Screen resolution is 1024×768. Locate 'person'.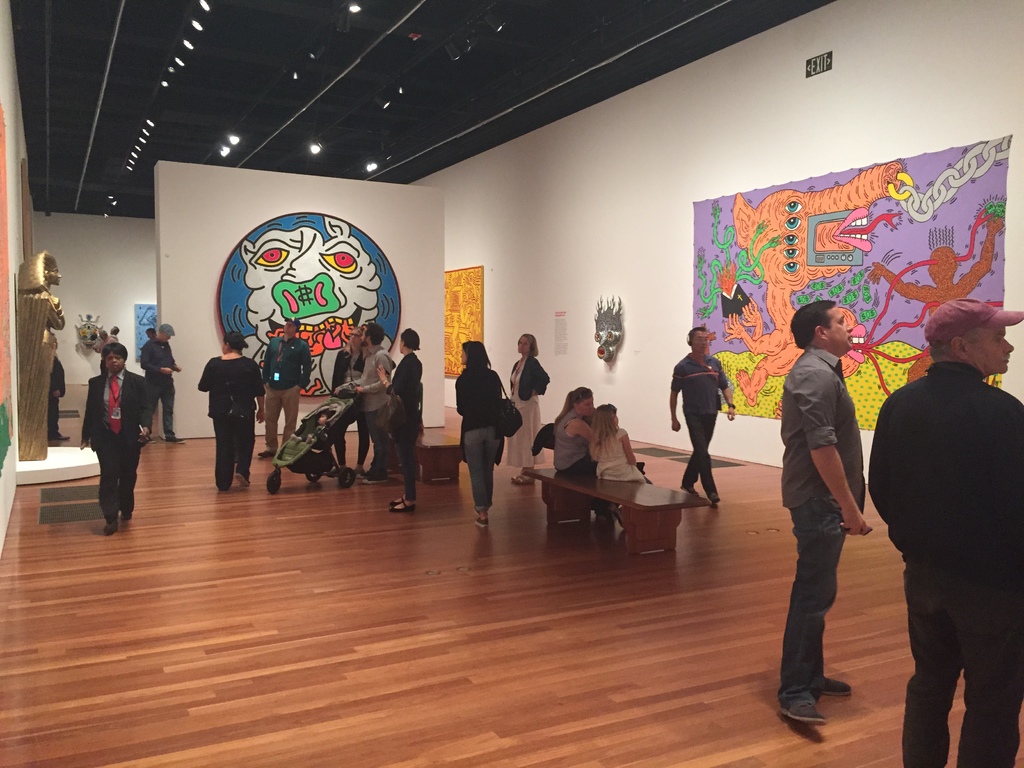
l=253, t=317, r=312, b=455.
